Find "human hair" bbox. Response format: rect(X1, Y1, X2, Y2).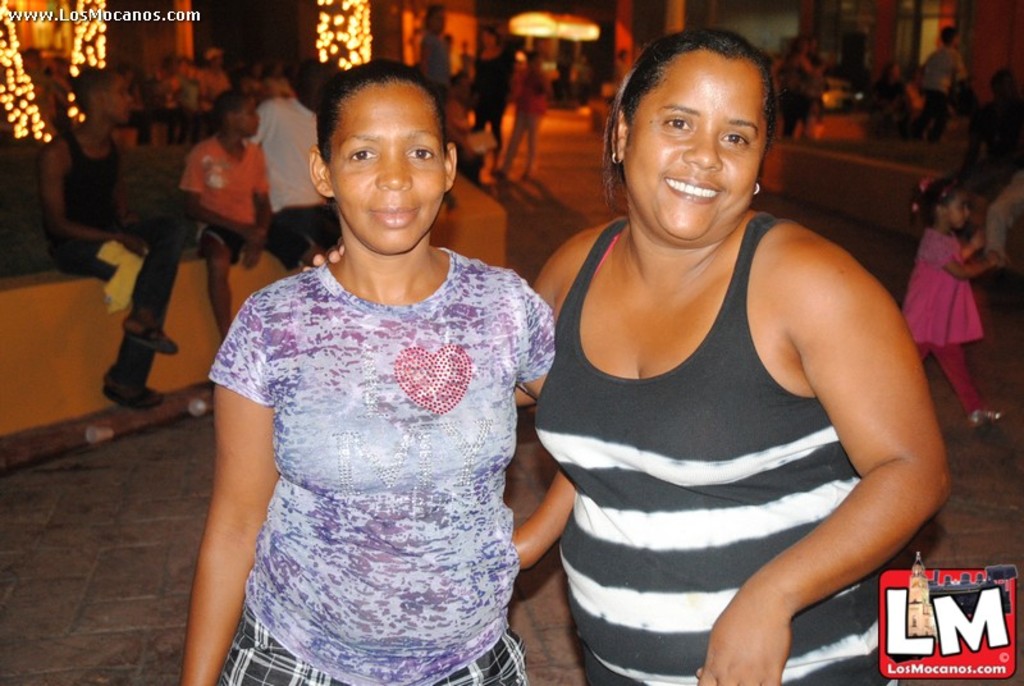
rect(914, 174, 966, 225).
